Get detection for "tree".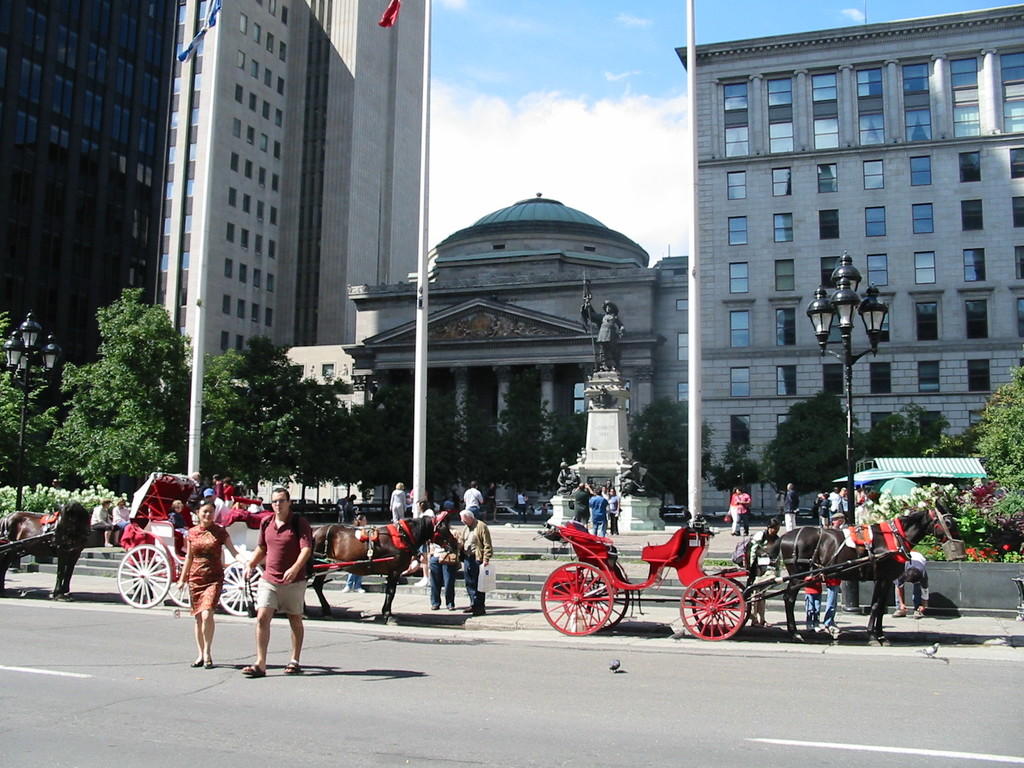
Detection: 55, 288, 202, 500.
